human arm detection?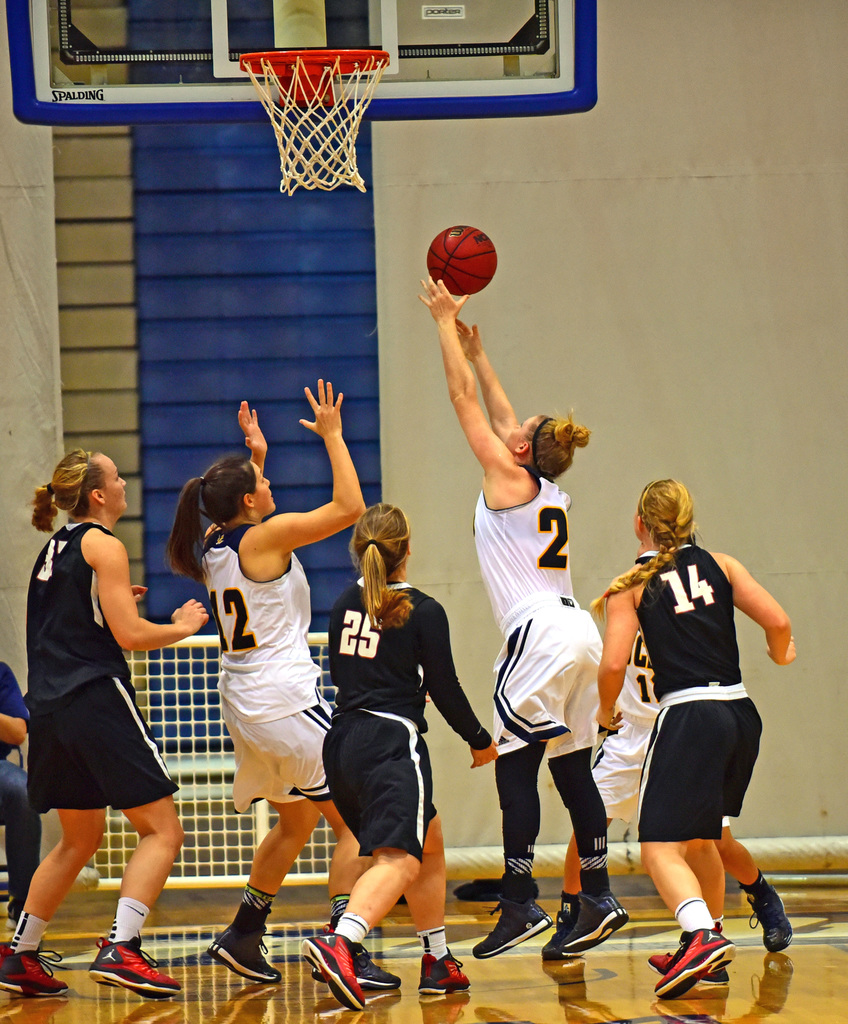
(left=94, top=538, right=209, bottom=659)
